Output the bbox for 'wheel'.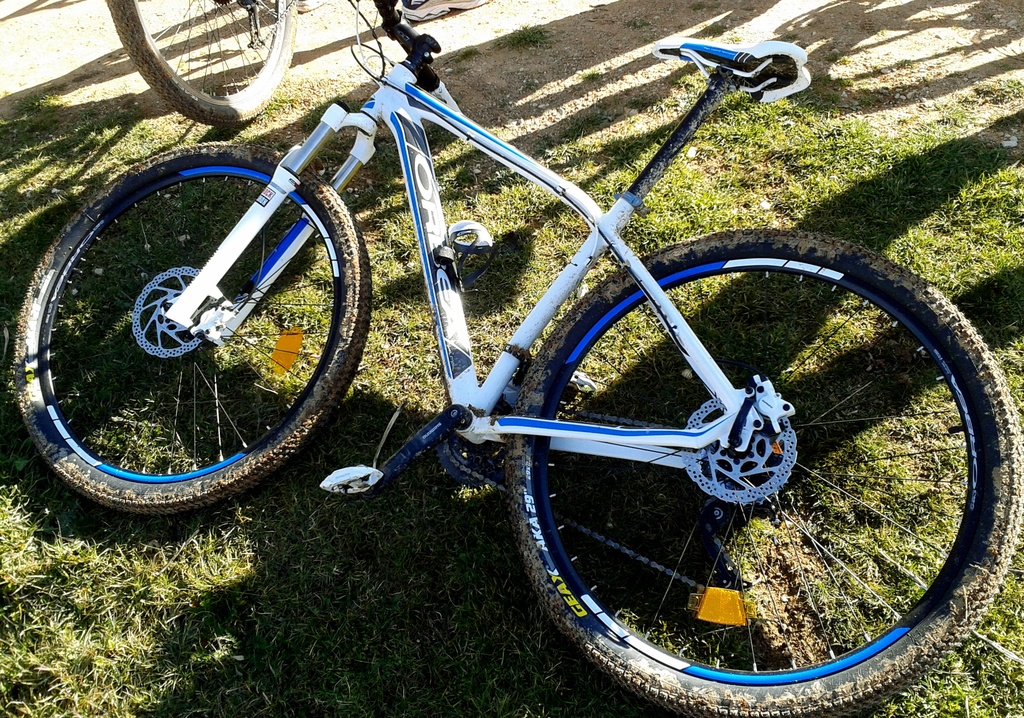
500:232:1023:717.
